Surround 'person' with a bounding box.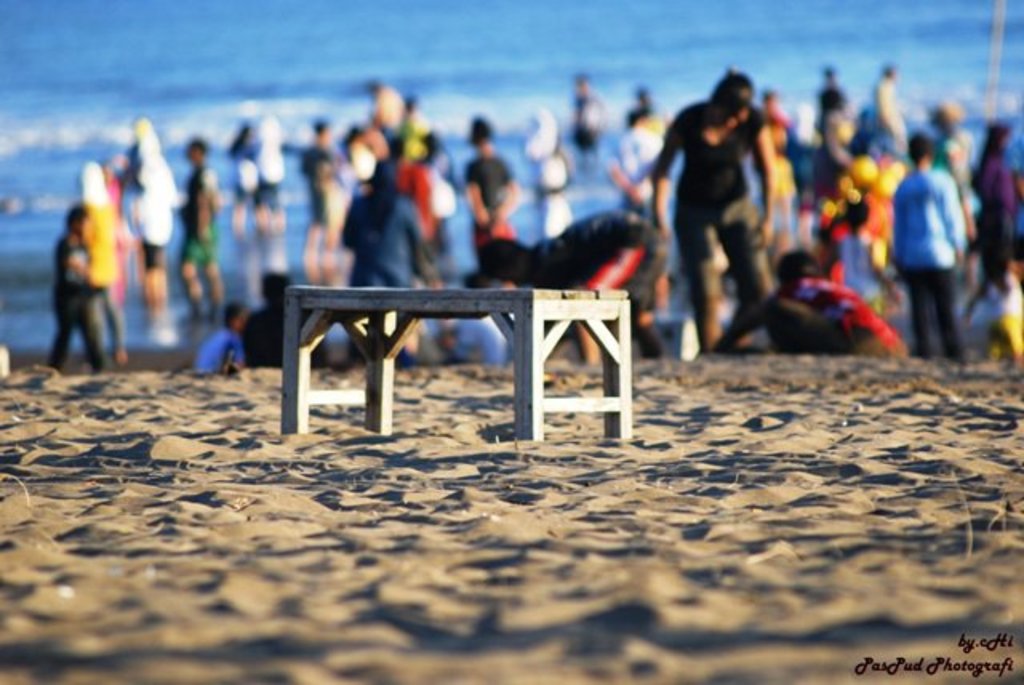
[523,106,571,195].
